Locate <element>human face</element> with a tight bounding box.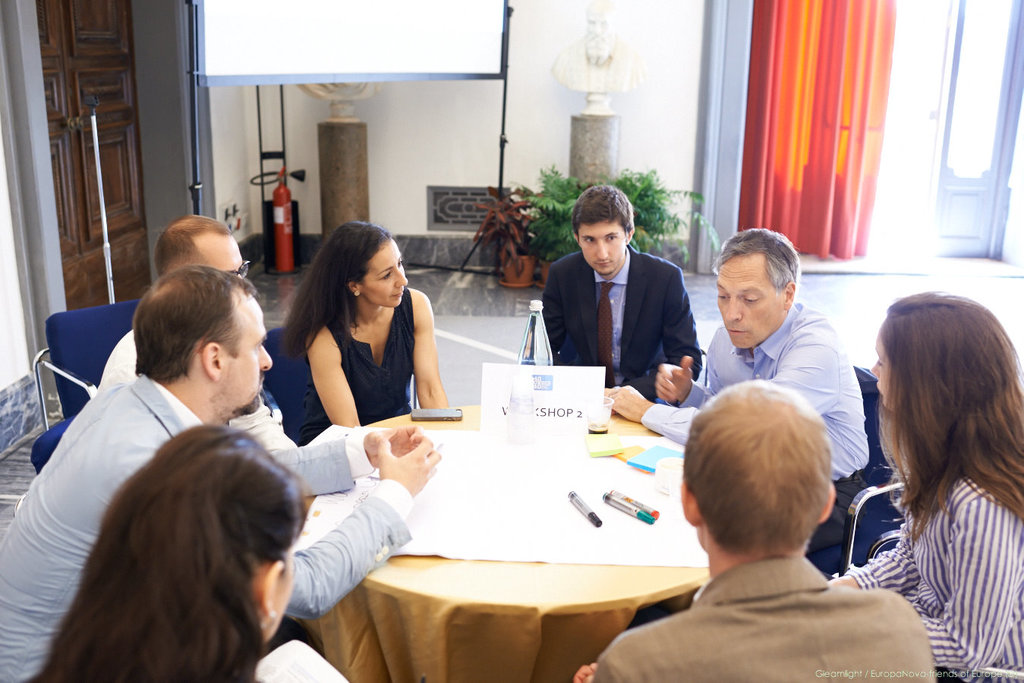
box(199, 234, 256, 277).
